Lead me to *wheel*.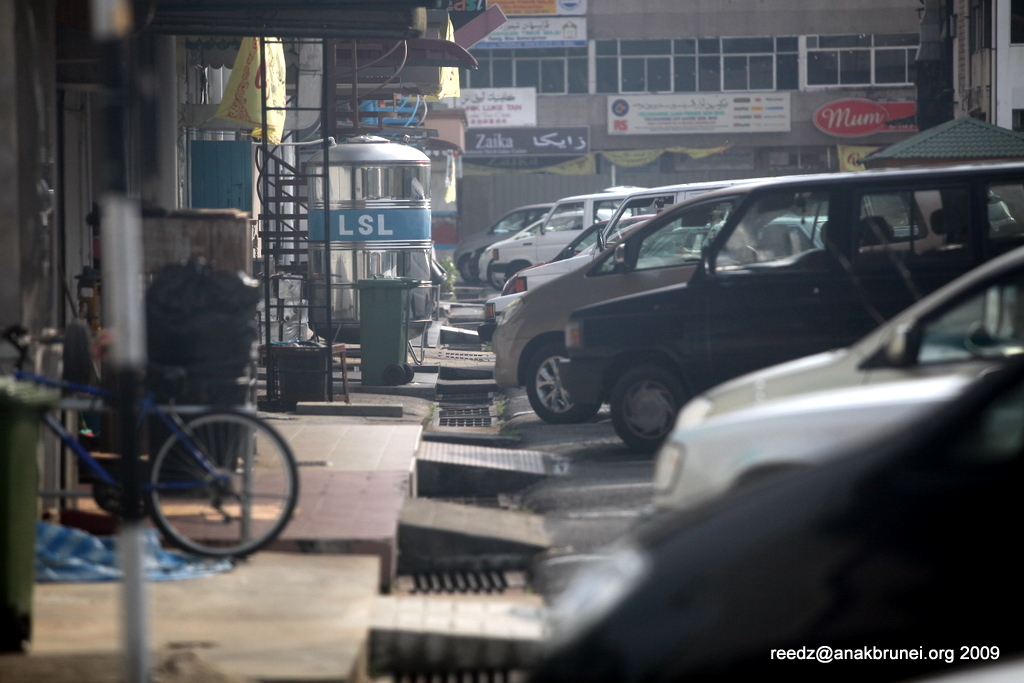
Lead to box=[461, 259, 477, 284].
